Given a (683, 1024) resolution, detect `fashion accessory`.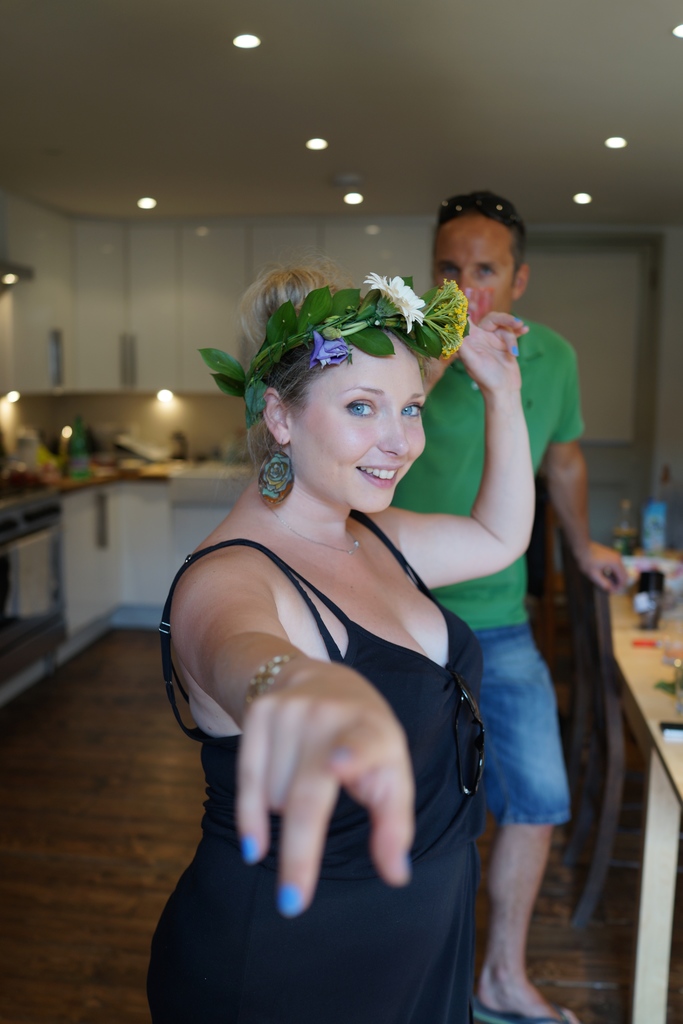
[245, 652, 294, 706].
